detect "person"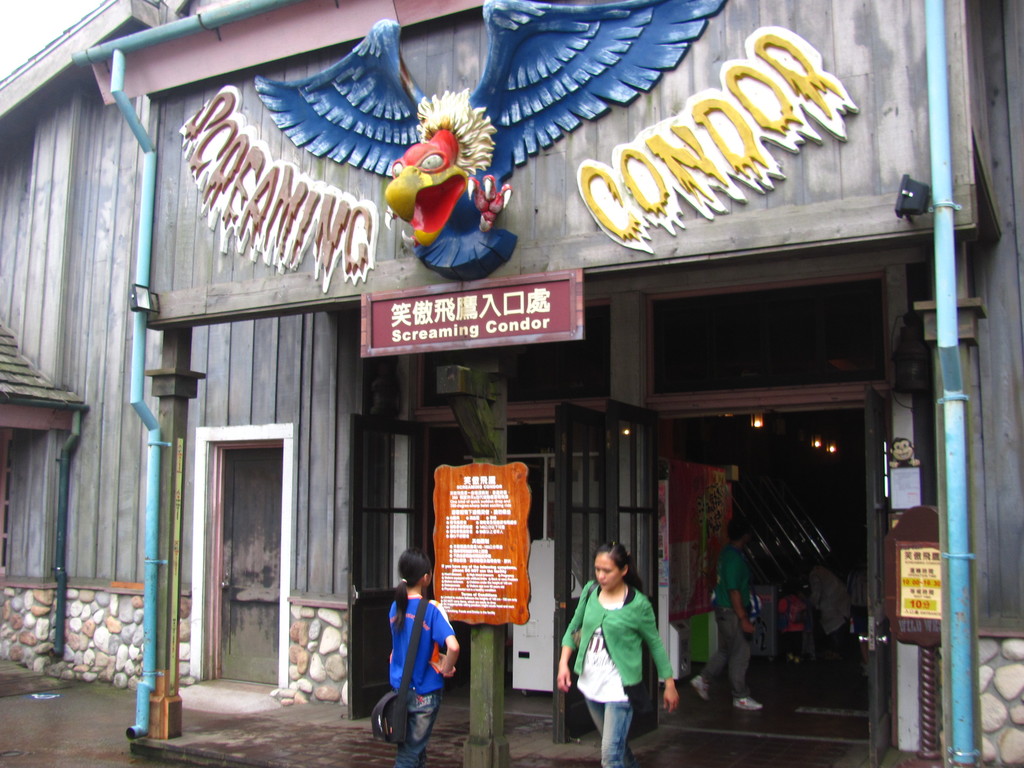
locate(809, 557, 849, 669)
